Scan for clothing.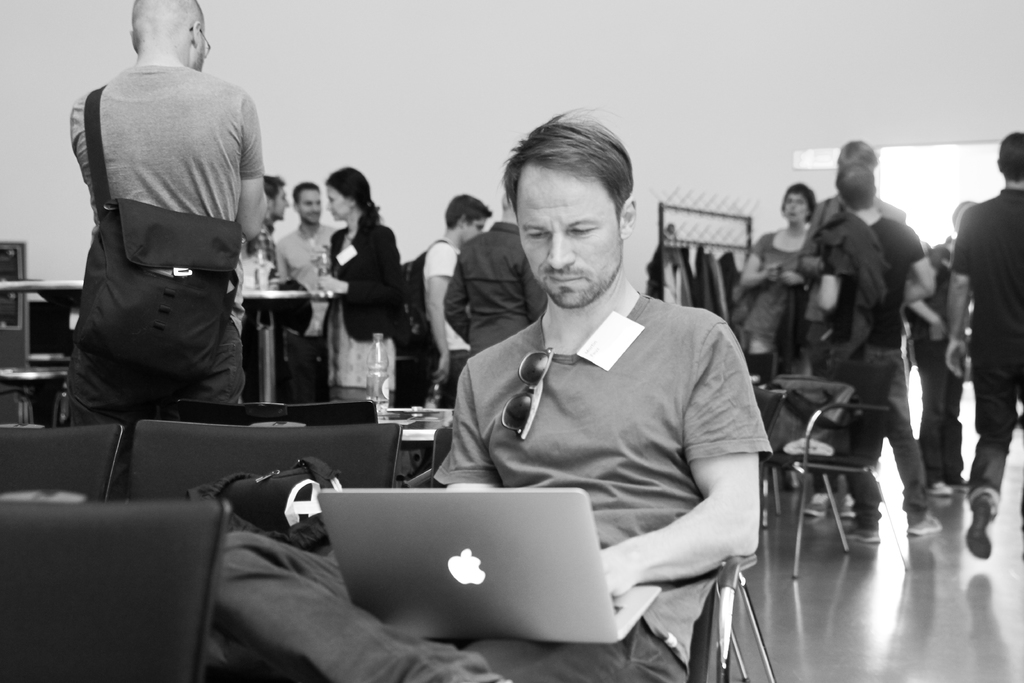
Scan result: crop(803, 197, 917, 276).
